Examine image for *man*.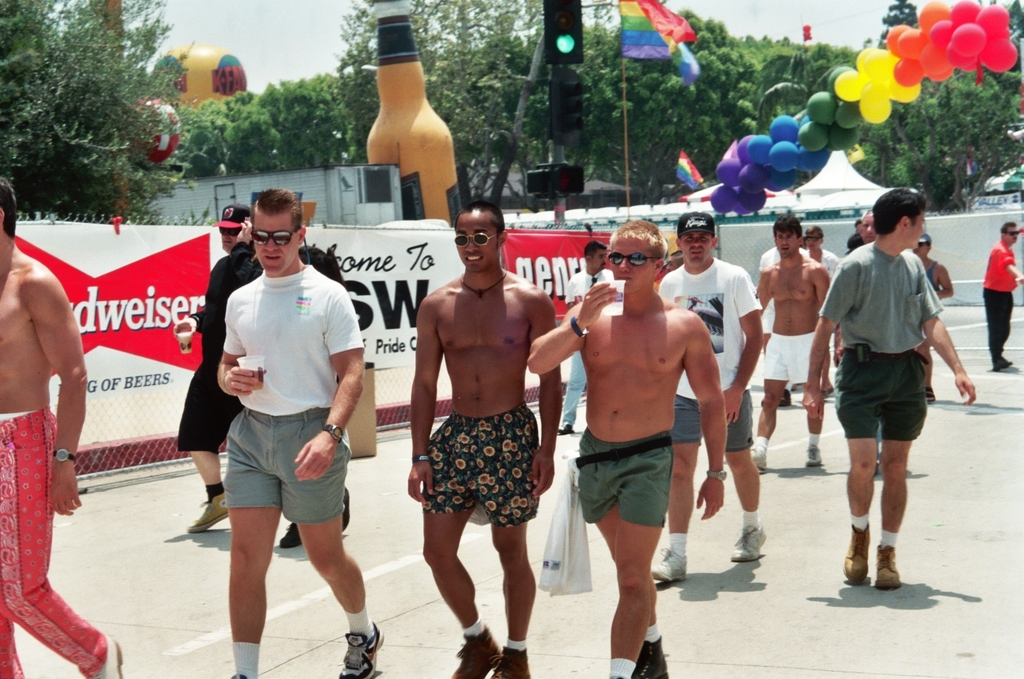
Examination result: {"left": 746, "top": 214, "right": 832, "bottom": 470}.
